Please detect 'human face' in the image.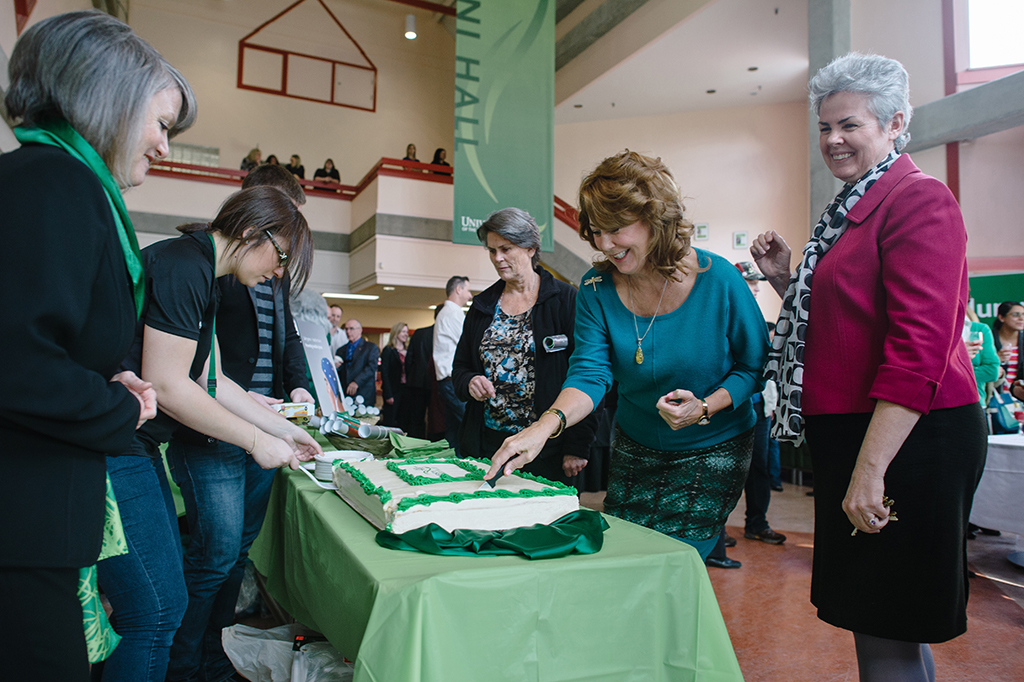
(745,276,760,298).
